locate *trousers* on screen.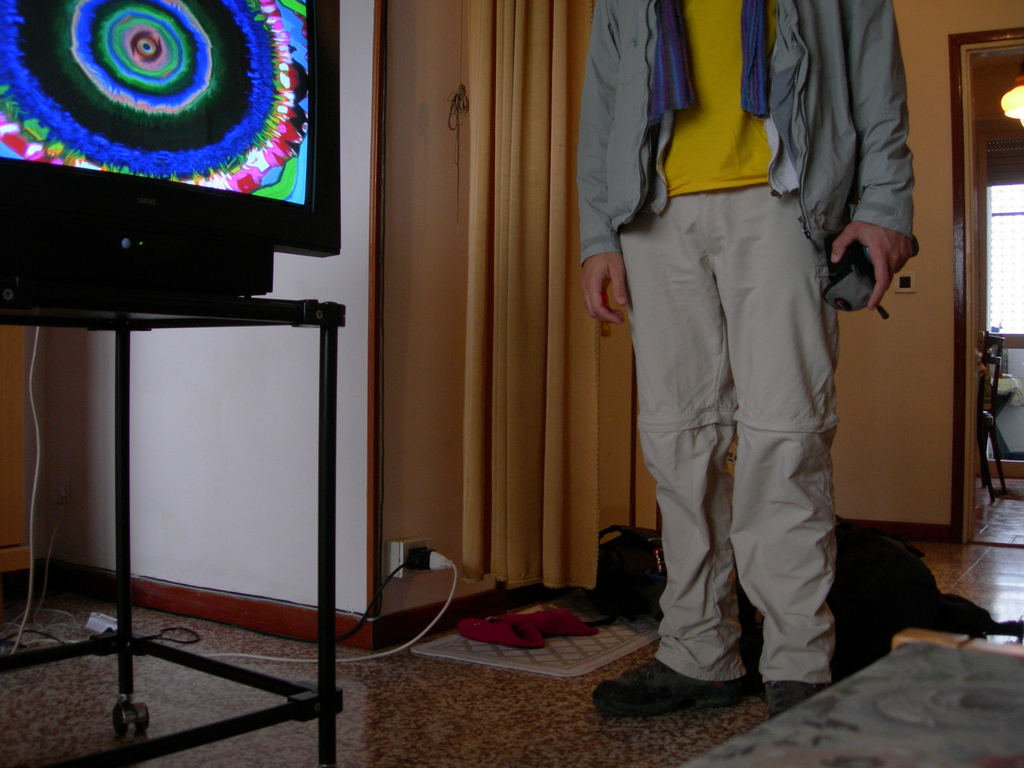
On screen at x1=636, y1=158, x2=869, y2=680.
